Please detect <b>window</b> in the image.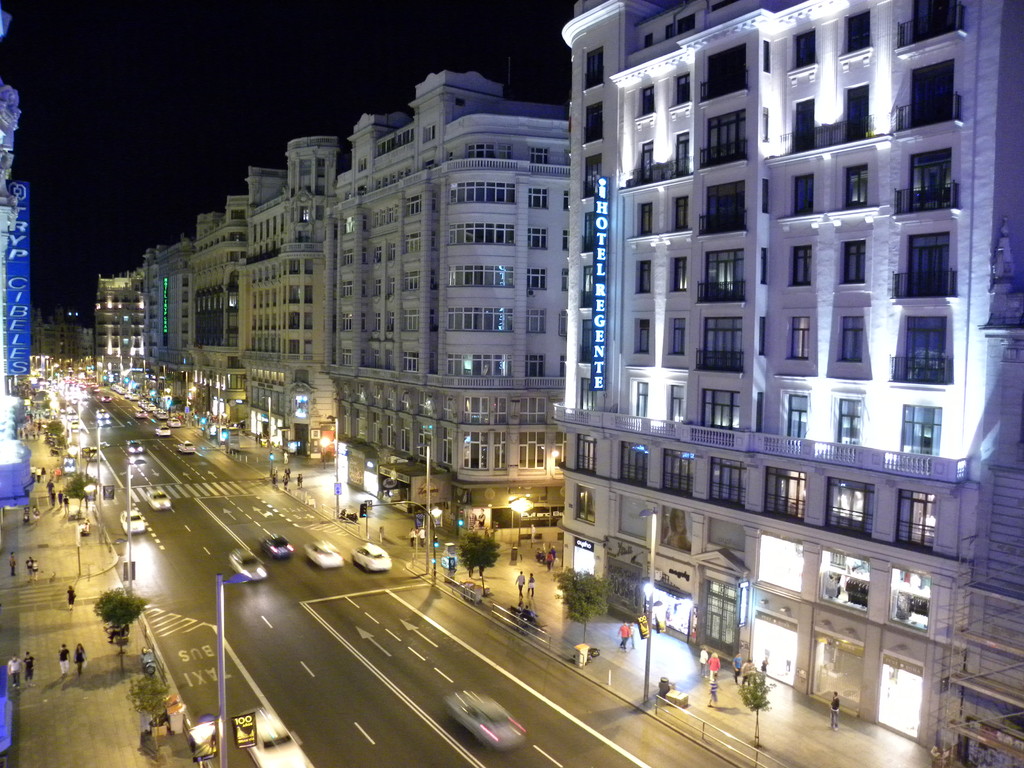
left=385, top=386, right=396, bottom=404.
